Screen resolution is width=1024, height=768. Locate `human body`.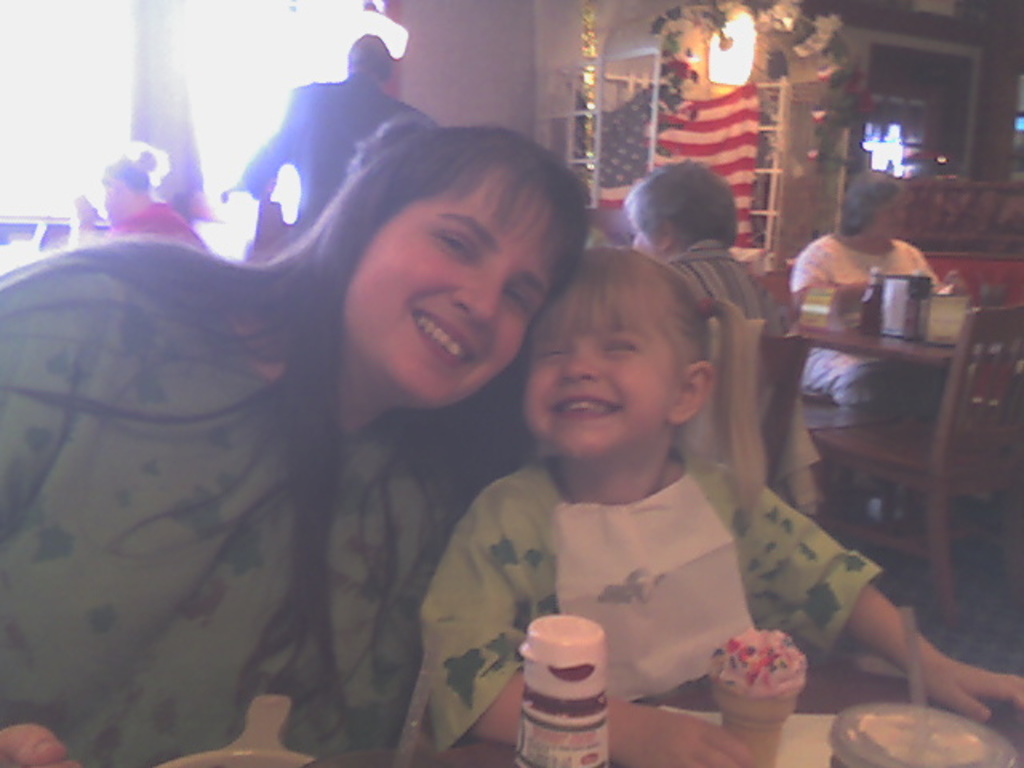
region(419, 448, 1022, 766).
